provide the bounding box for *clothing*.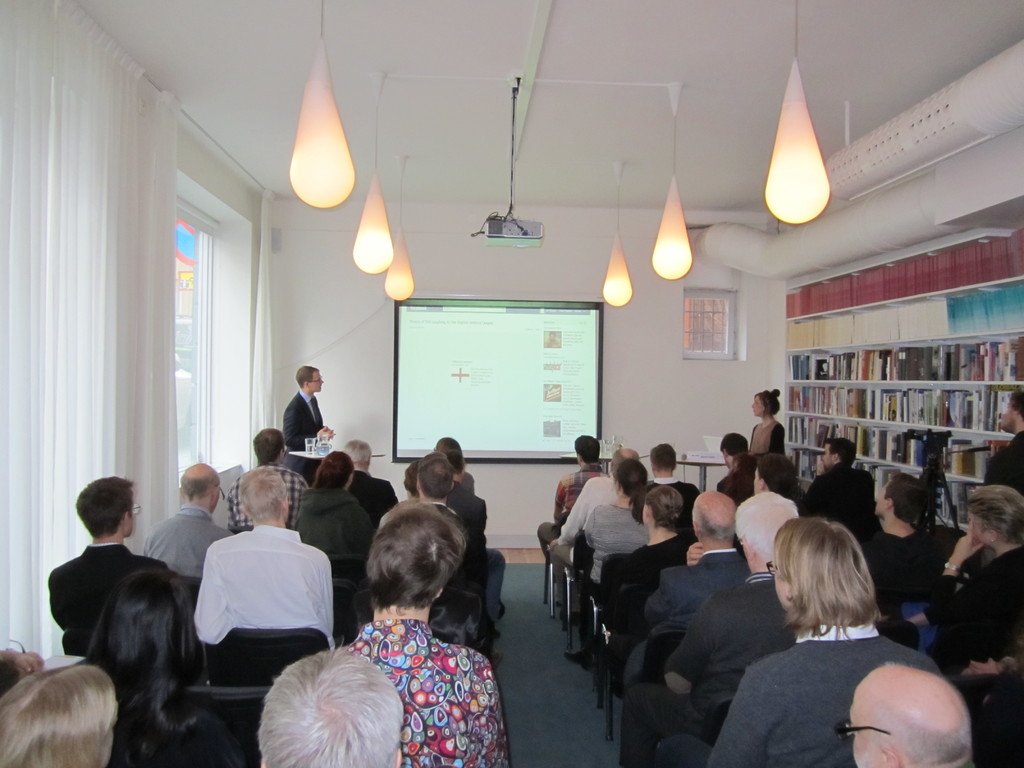
bbox=[717, 462, 760, 503].
